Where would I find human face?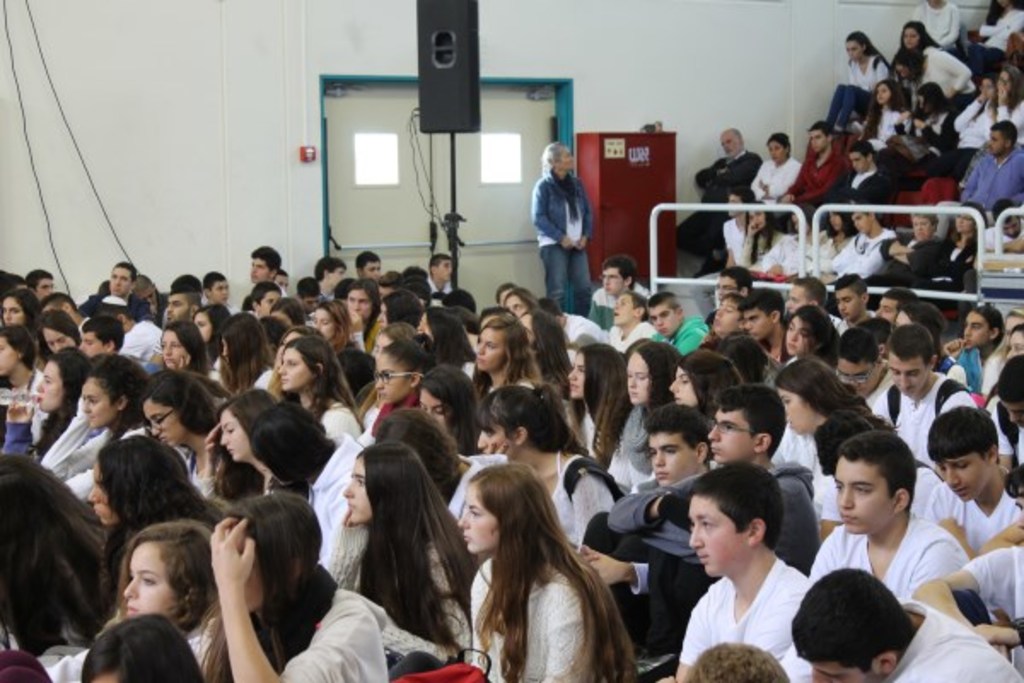
At (left=683, top=499, right=749, bottom=577).
